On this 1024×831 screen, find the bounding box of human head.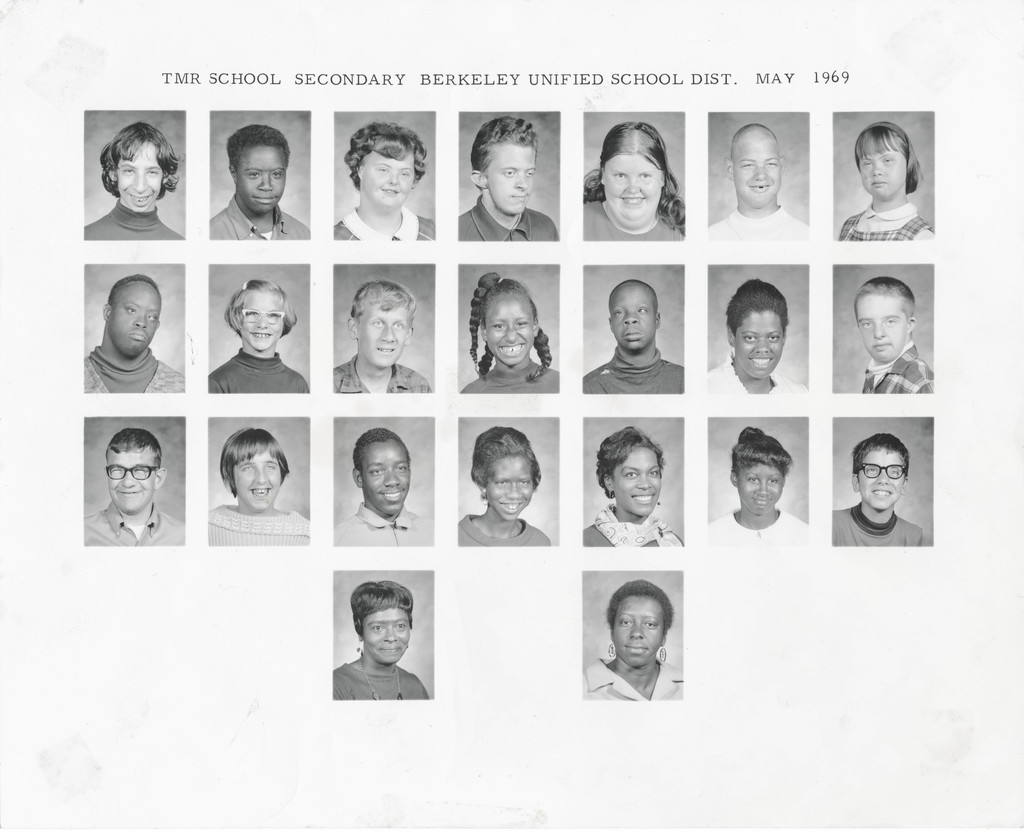
Bounding box: 470 425 541 520.
